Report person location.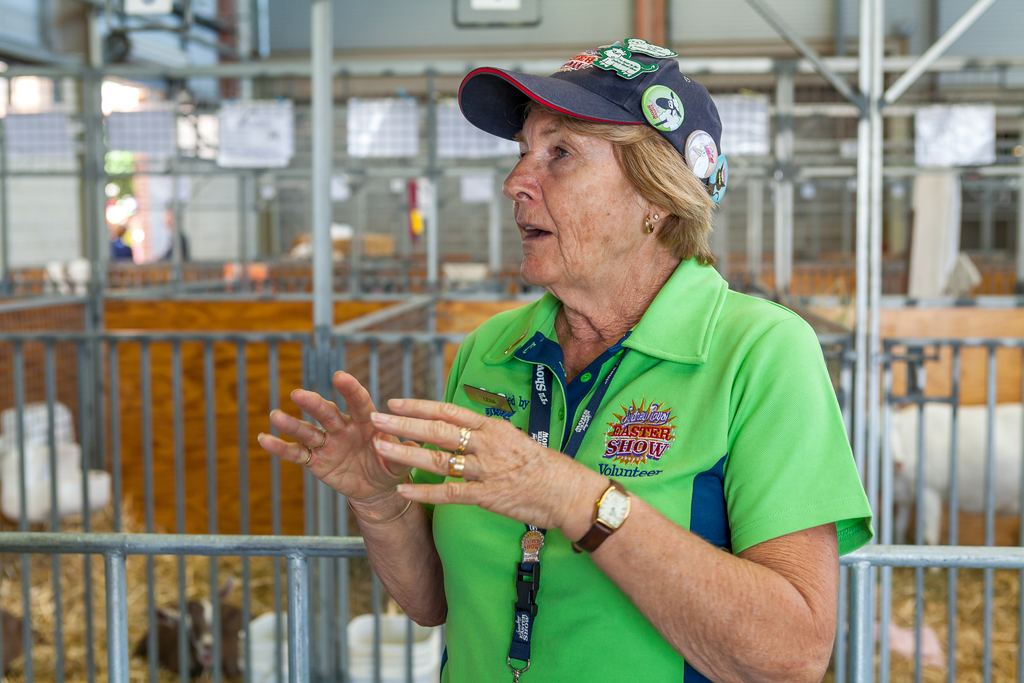
Report: rect(367, 33, 888, 680).
